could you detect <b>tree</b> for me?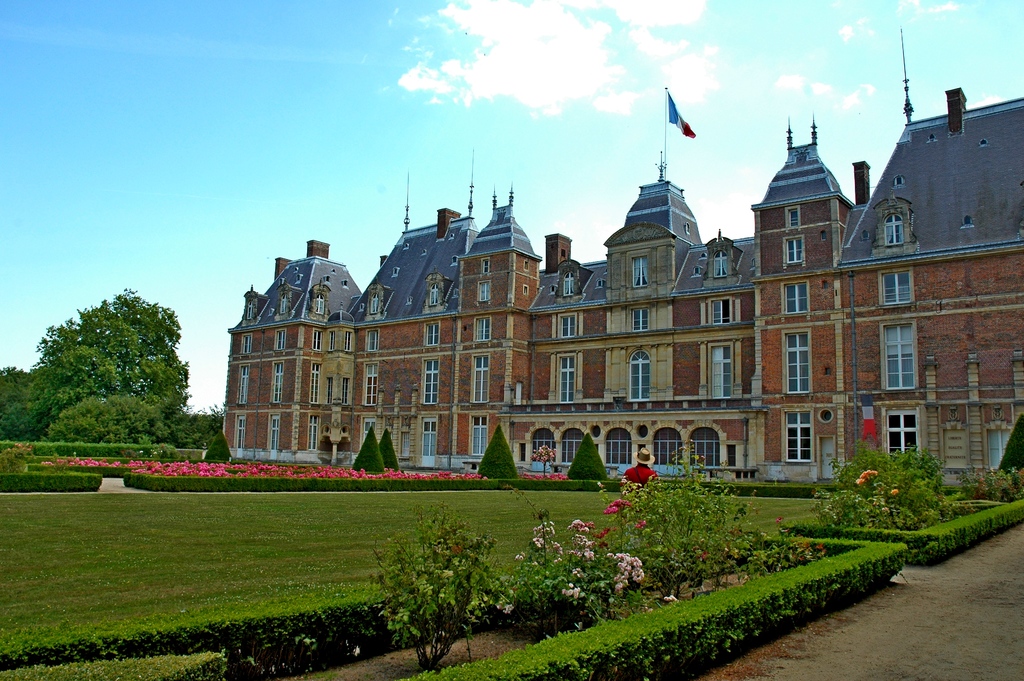
Detection result: Rect(994, 411, 1023, 477).
